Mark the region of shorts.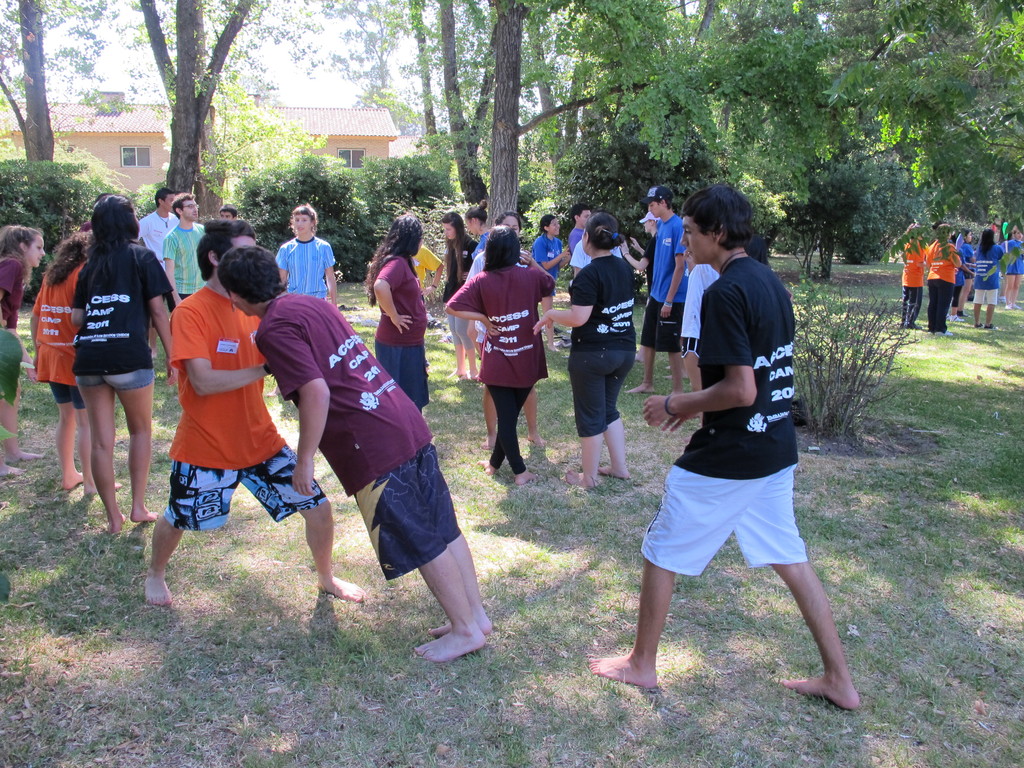
Region: [x1=166, y1=294, x2=194, y2=312].
